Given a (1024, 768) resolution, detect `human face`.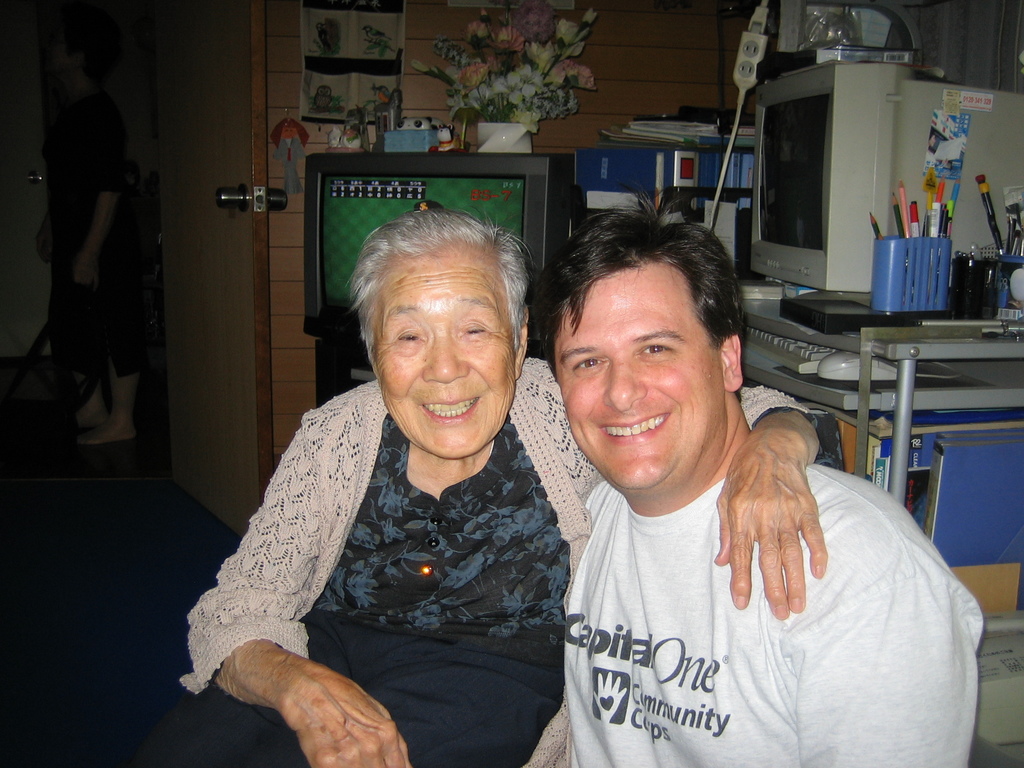
bbox=(556, 266, 721, 491).
